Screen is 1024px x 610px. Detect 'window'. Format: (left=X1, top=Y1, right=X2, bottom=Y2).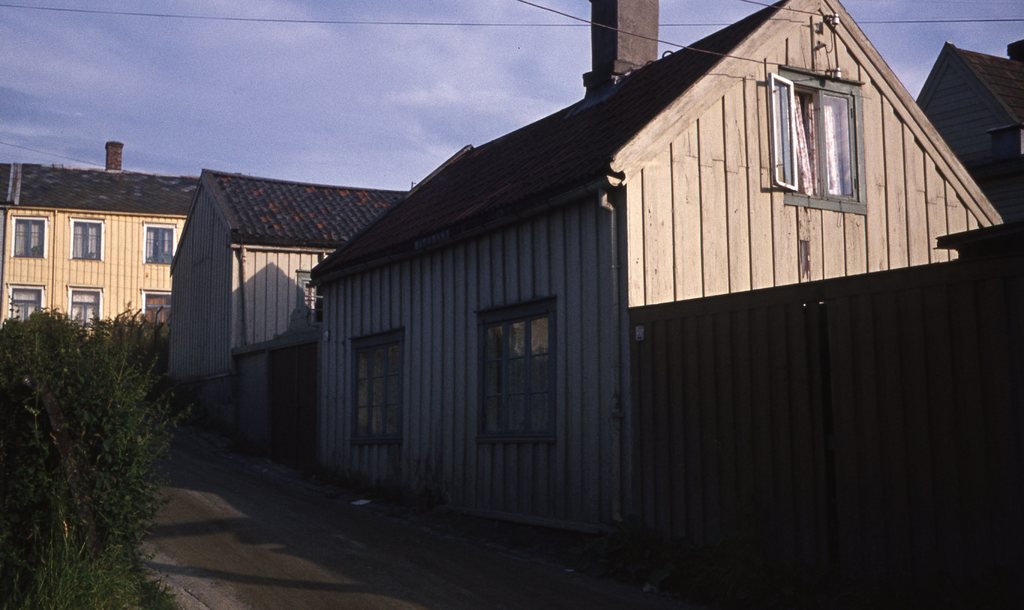
(left=70, top=213, right=107, bottom=264).
